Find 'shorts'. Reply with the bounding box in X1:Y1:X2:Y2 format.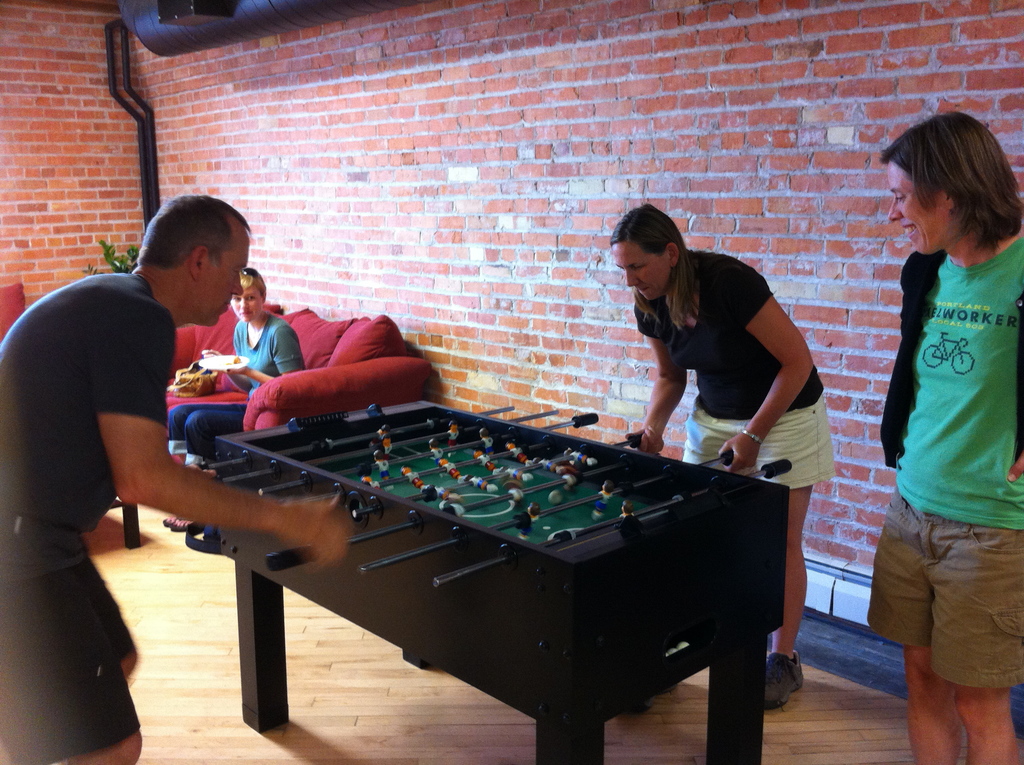
884:488:1021:668.
